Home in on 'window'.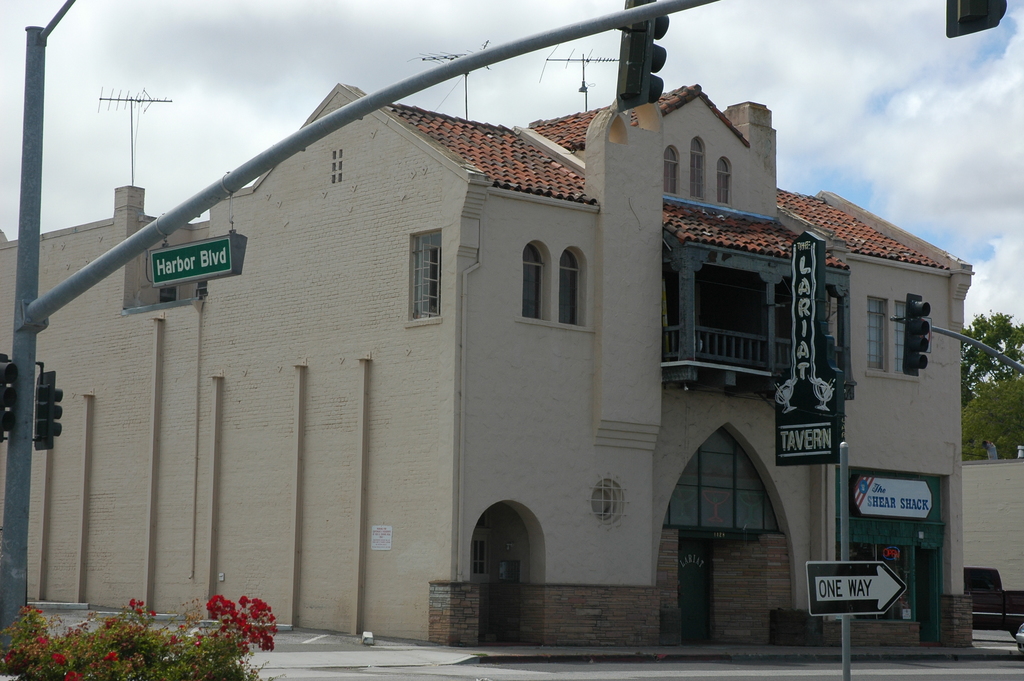
Homed in at [x1=408, y1=228, x2=441, y2=318].
